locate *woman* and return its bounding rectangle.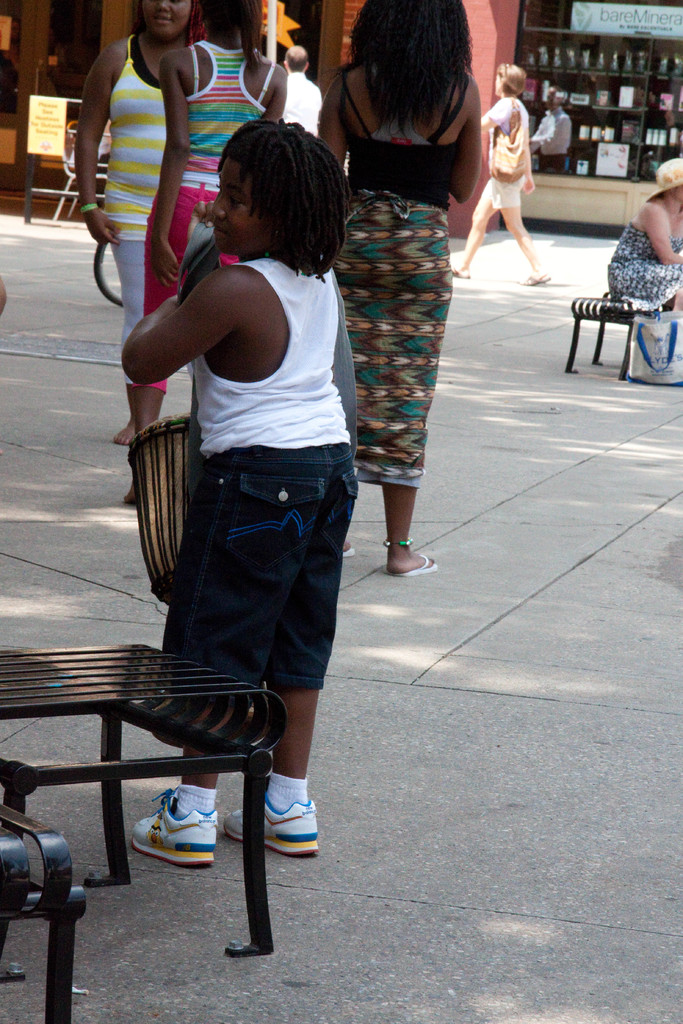
<bbox>71, 0, 197, 442</bbox>.
